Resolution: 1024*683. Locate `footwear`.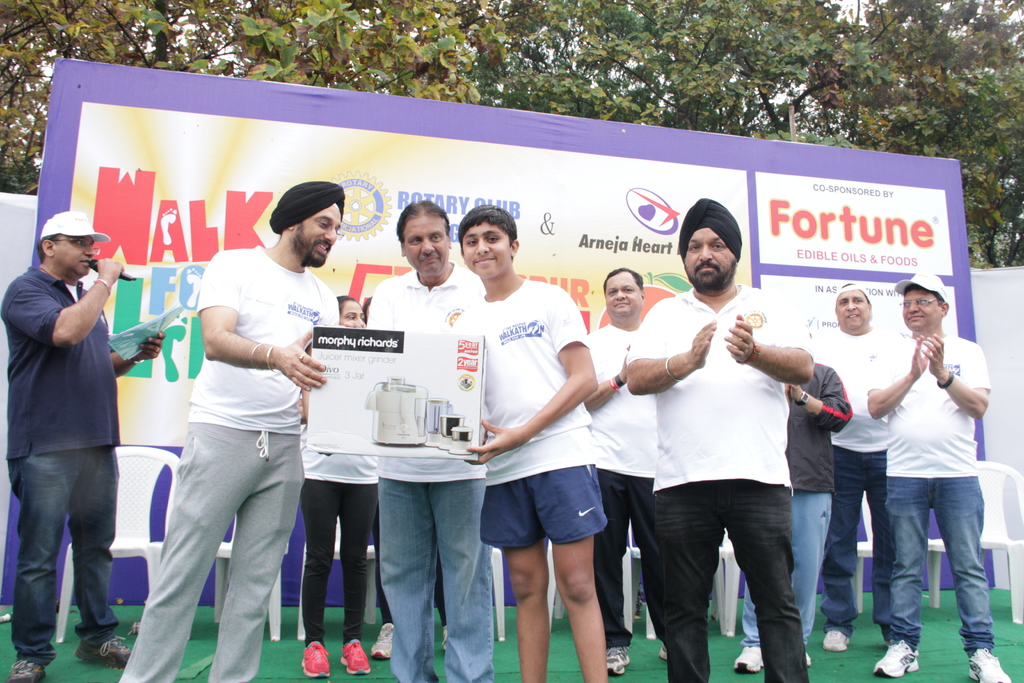
x1=368, y1=618, x2=394, y2=662.
